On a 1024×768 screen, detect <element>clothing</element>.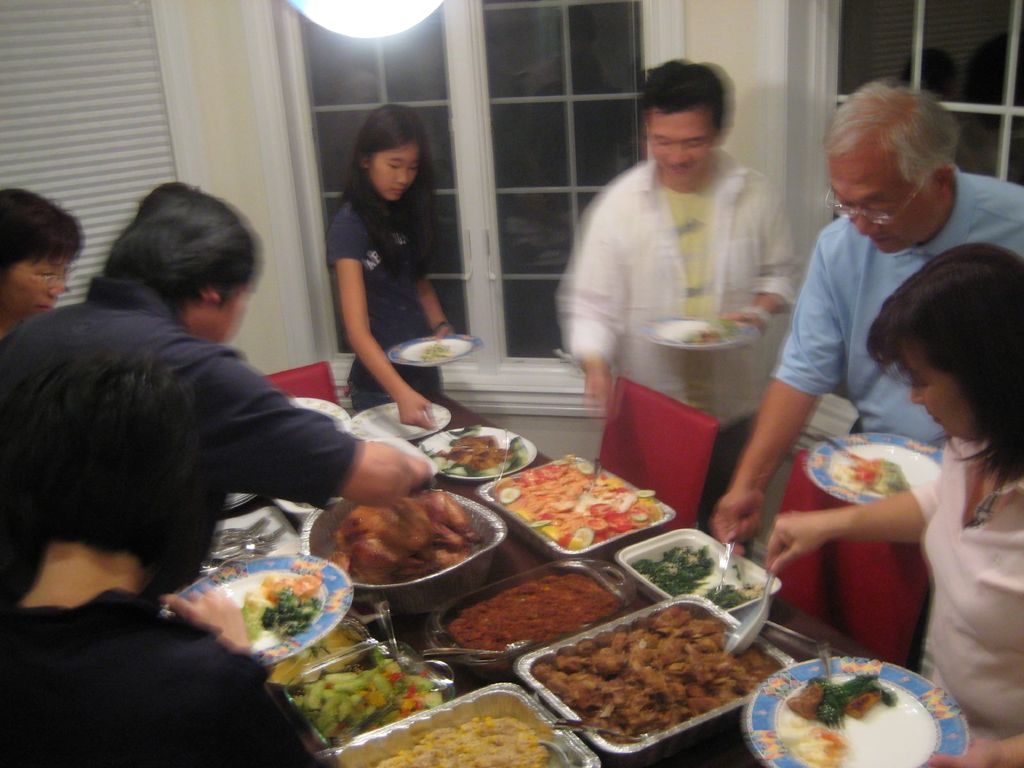
locate(558, 135, 794, 527).
